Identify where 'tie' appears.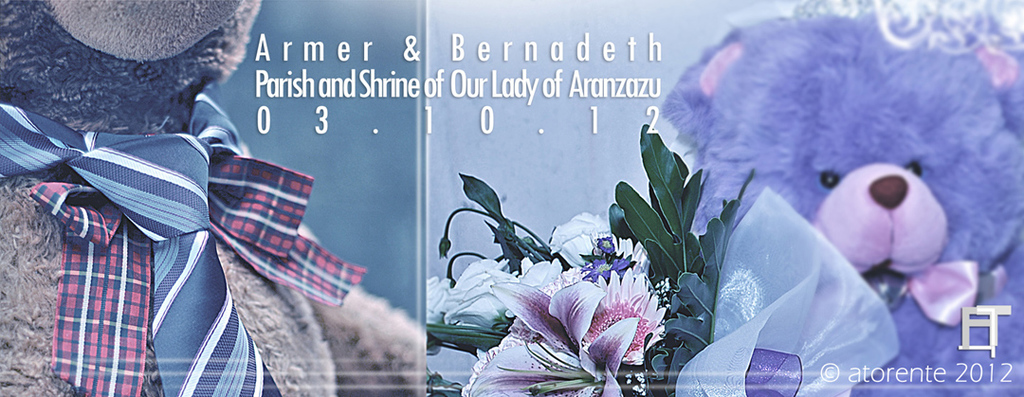
Appears at 0:104:285:396.
